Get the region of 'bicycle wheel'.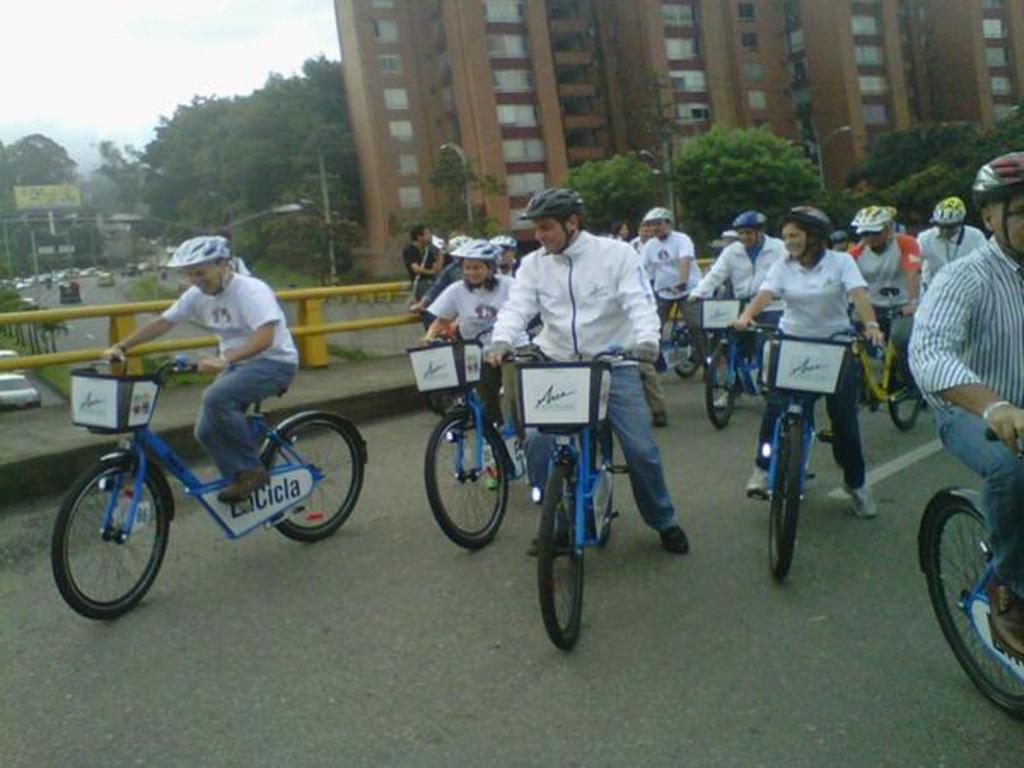
(x1=422, y1=410, x2=512, y2=555).
